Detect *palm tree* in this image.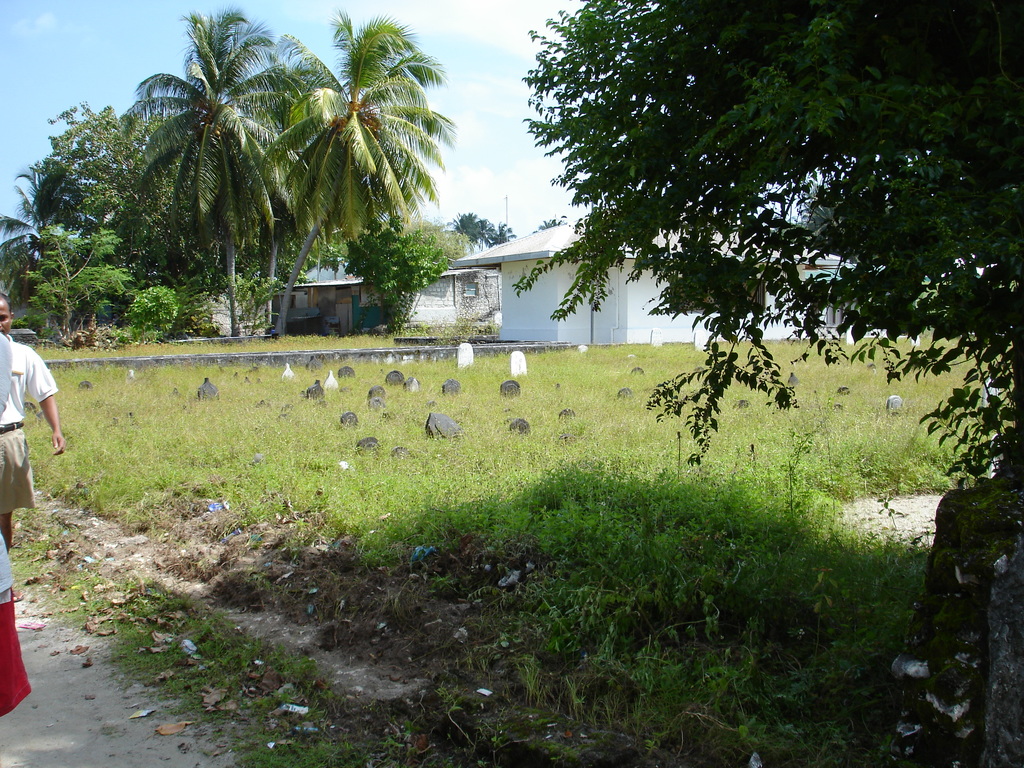
Detection: 23, 161, 108, 326.
